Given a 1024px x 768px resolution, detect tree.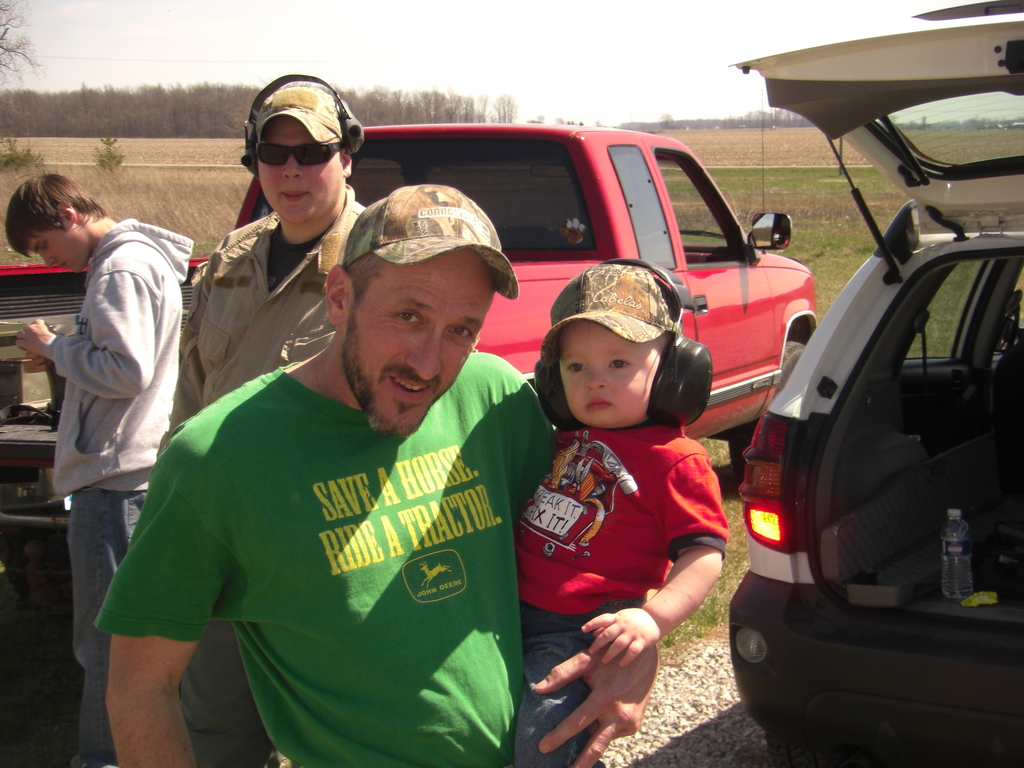
0 0 45 90.
